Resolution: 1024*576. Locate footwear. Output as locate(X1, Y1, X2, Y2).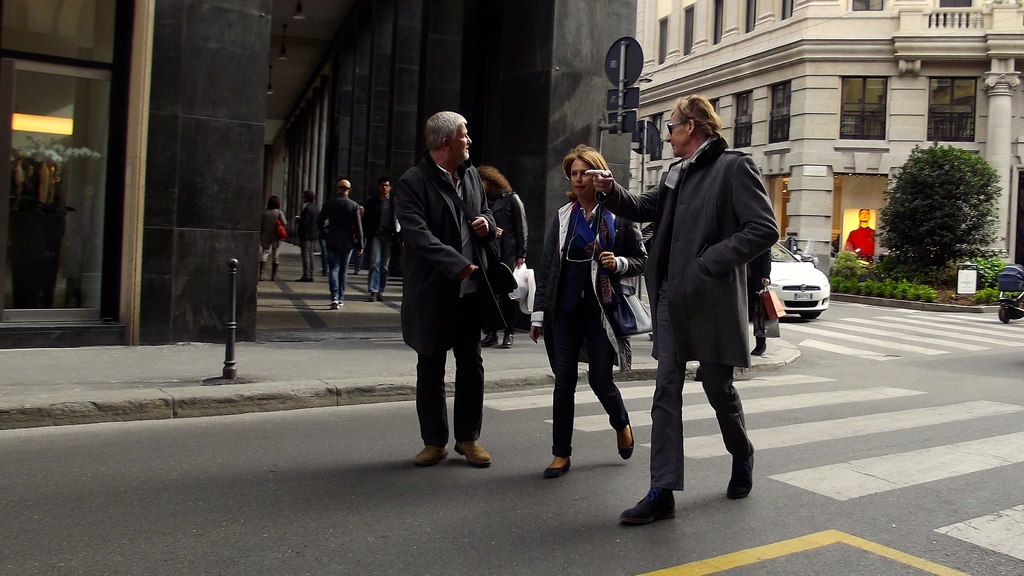
locate(458, 439, 488, 468).
